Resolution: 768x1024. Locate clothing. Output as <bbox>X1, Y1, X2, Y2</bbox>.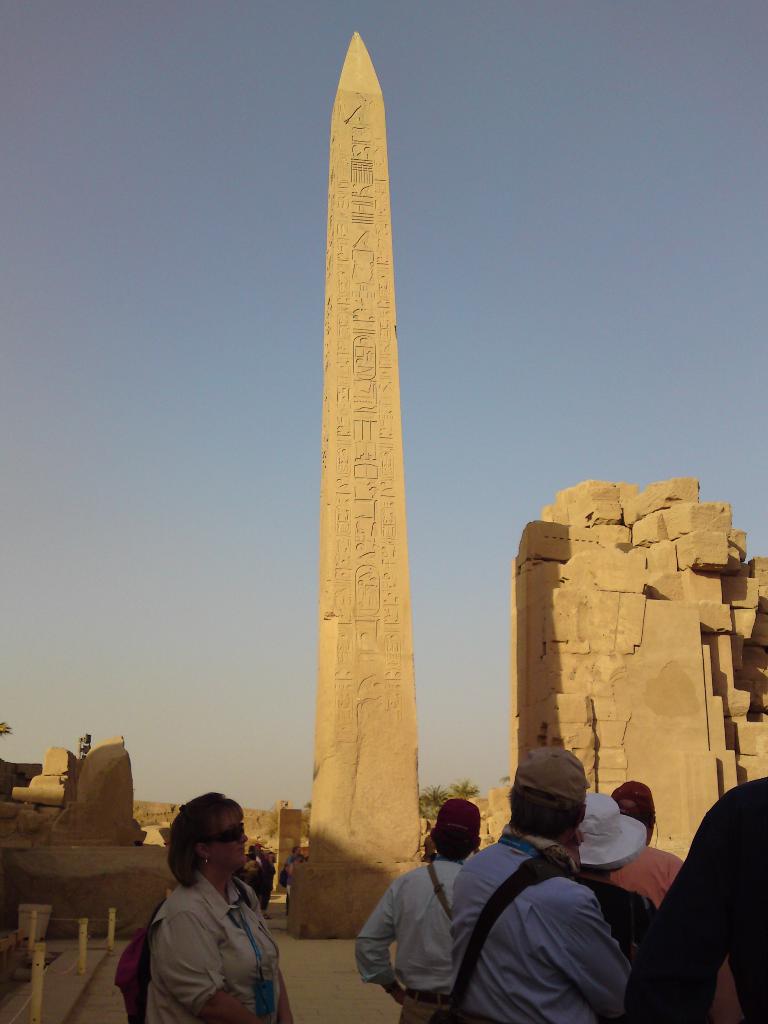
<bbox>354, 855, 472, 1023</bbox>.
